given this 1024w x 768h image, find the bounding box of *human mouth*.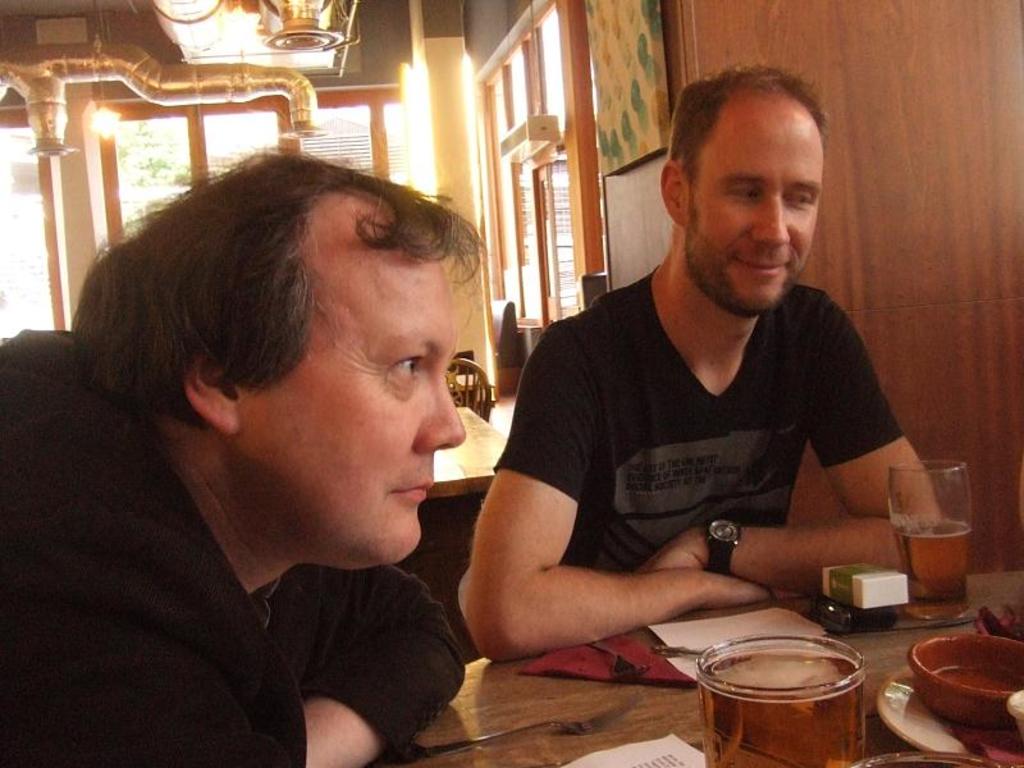
733 261 788 276.
